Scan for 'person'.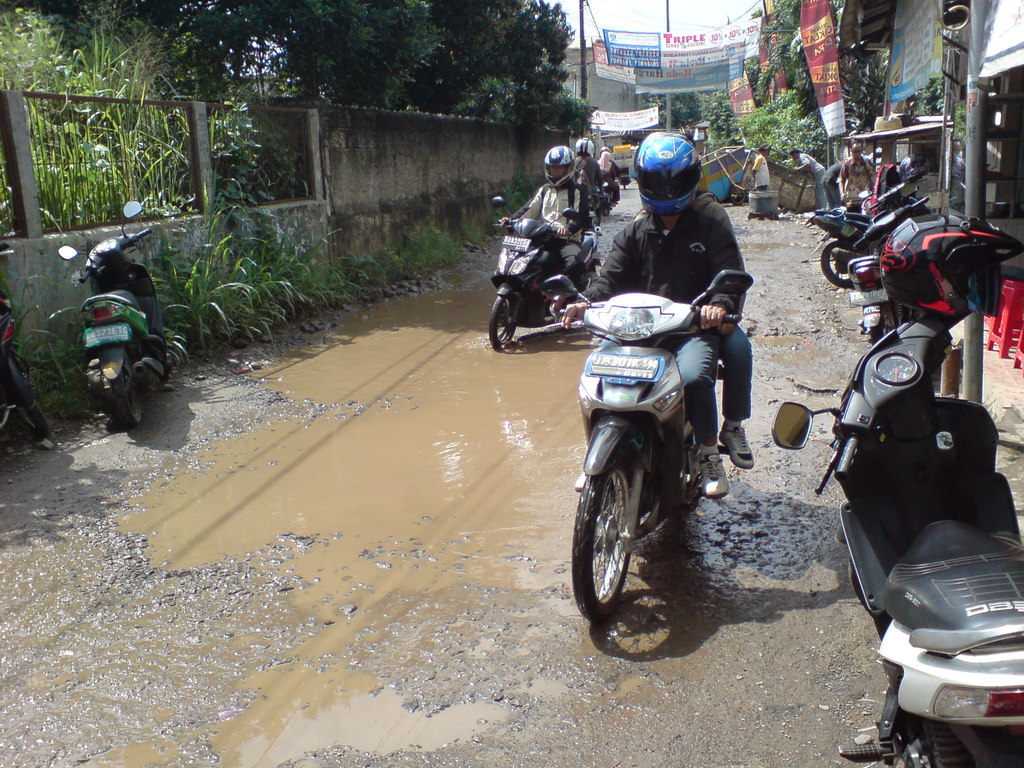
Scan result: <region>599, 143, 615, 172</region>.
